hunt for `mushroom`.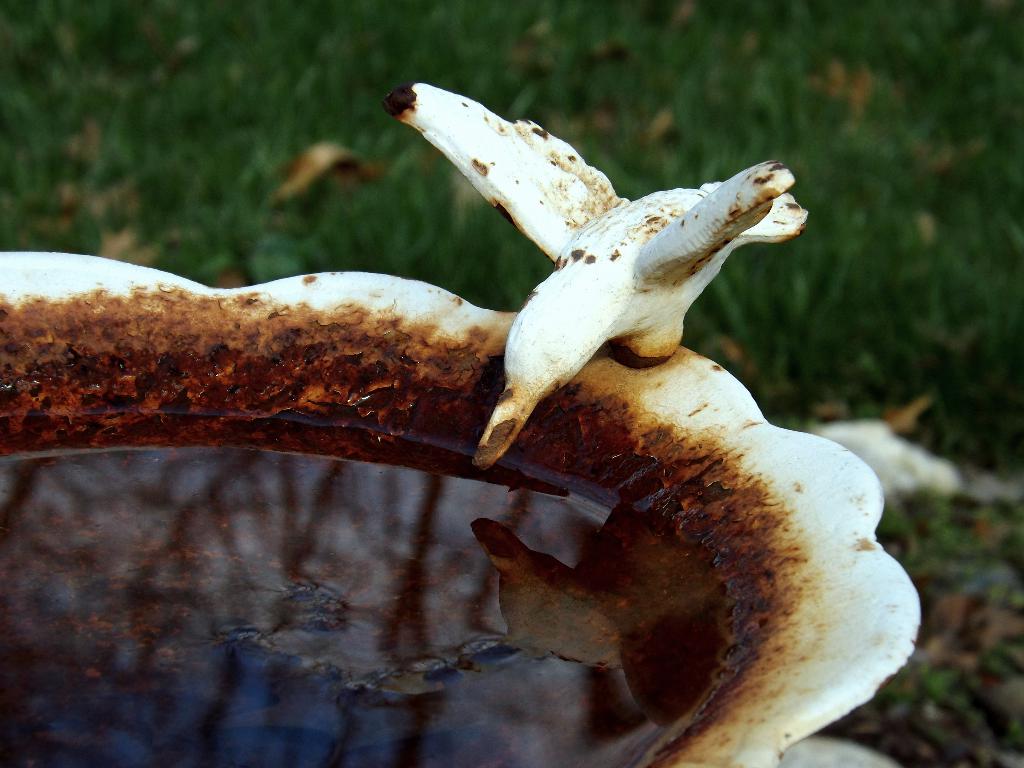
Hunted down at crop(0, 80, 925, 767).
